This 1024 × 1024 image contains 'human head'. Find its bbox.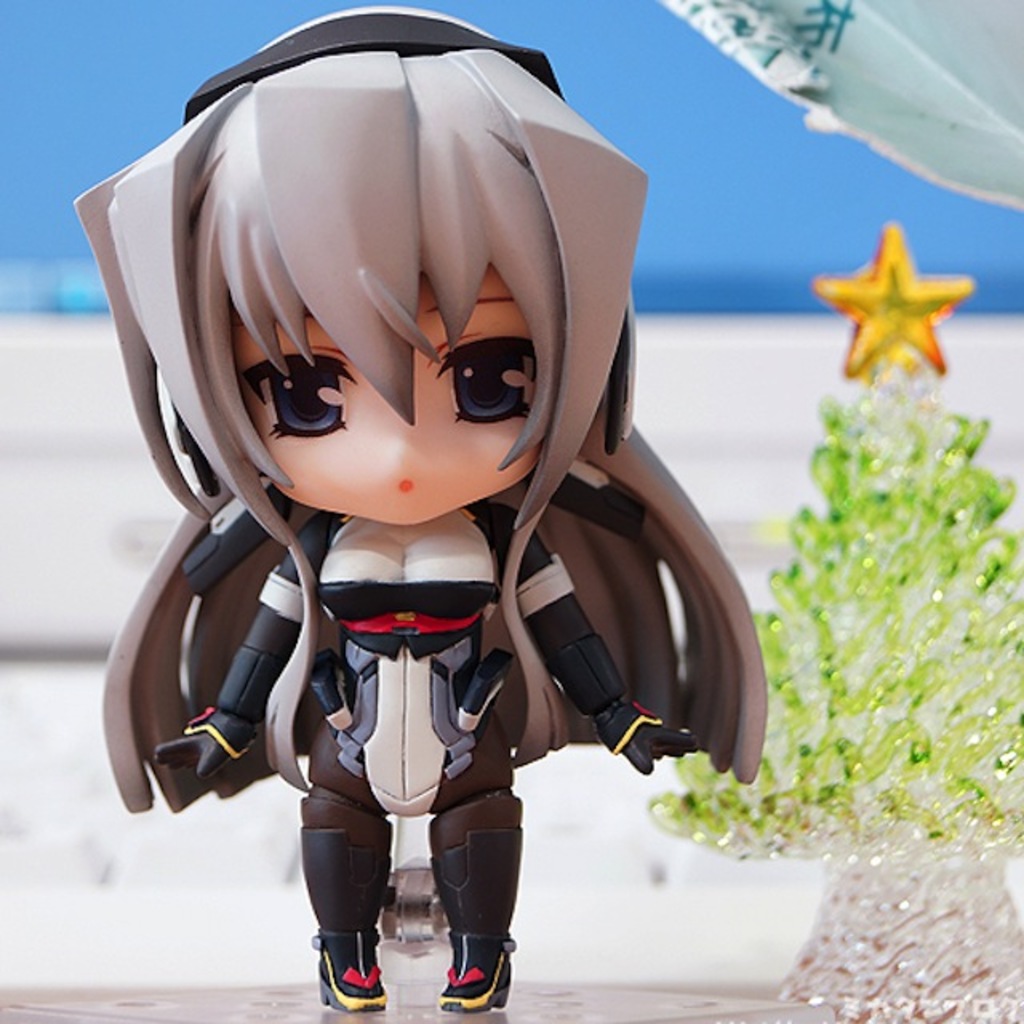
[75,5,651,526].
